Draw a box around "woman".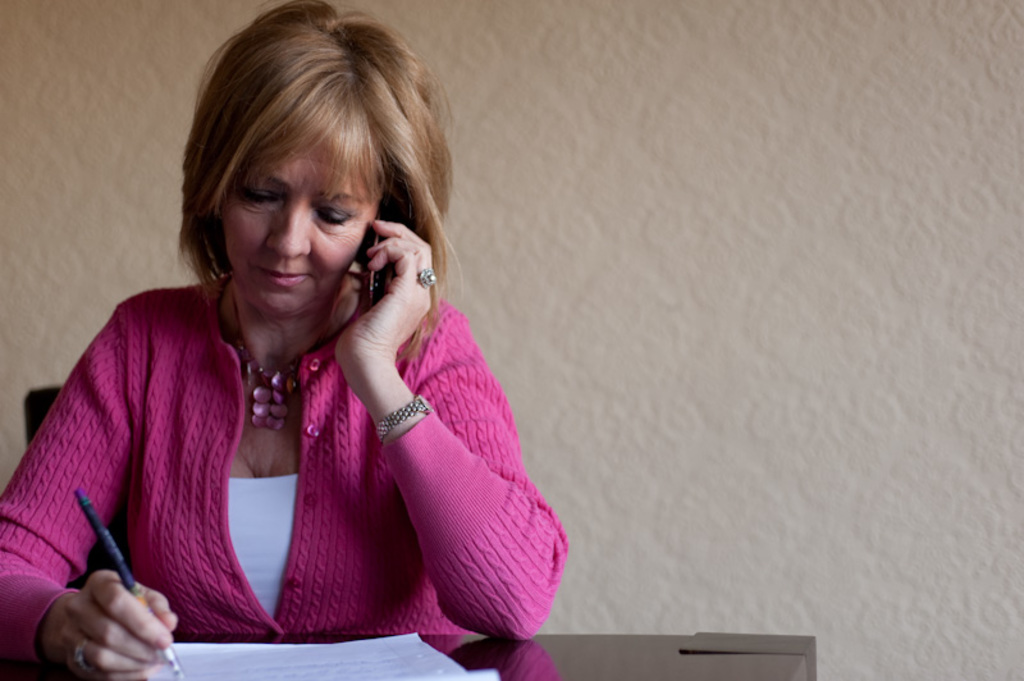
<bbox>28, 41, 552, 664</bbox>.
